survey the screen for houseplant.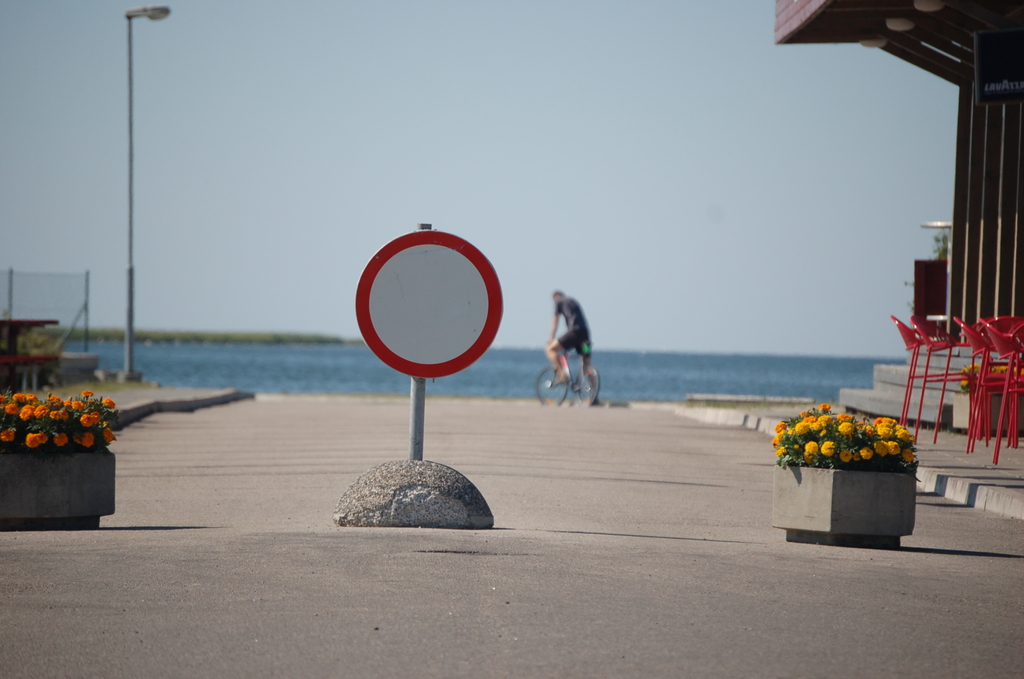
Survey found: l=769, t=399, r=922, b=549.
